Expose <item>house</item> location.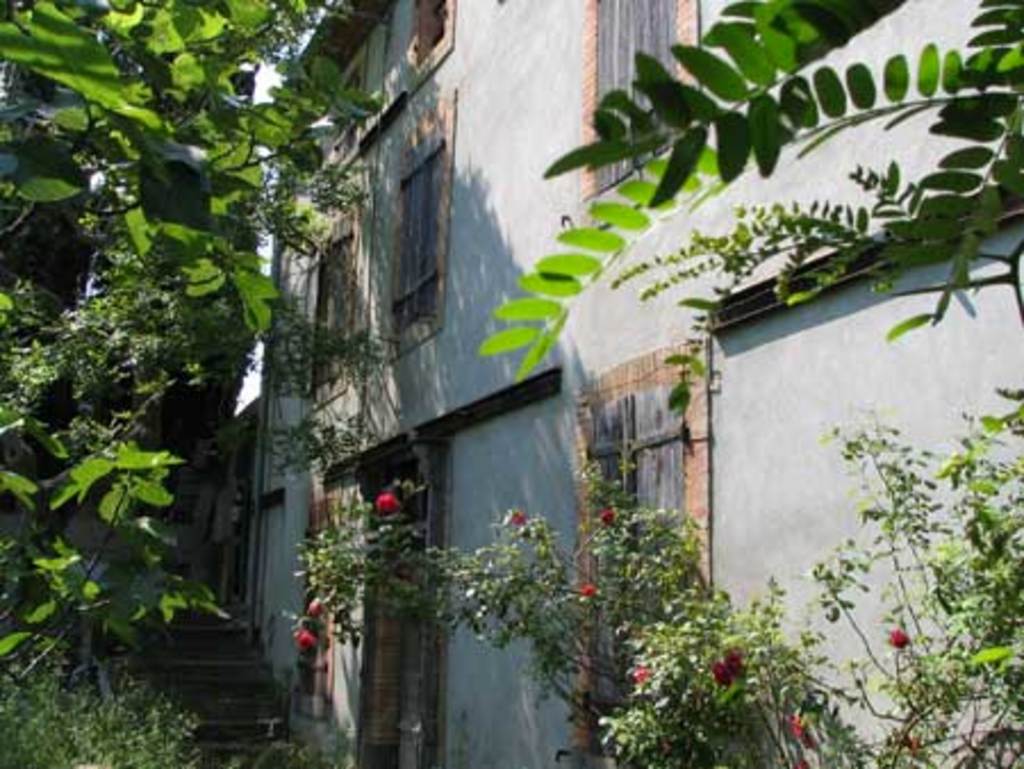
Exposed at bbox=(105, 2, 1023, 739).
